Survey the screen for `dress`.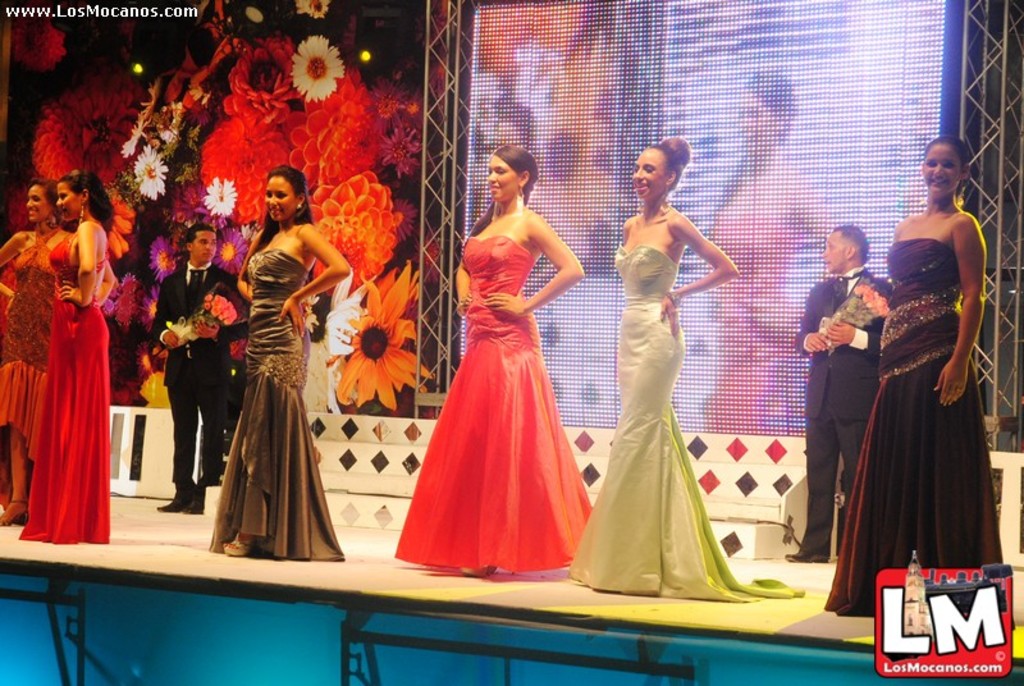
Survey found: (x1=20, y1=235, x2=111, y2=545).
